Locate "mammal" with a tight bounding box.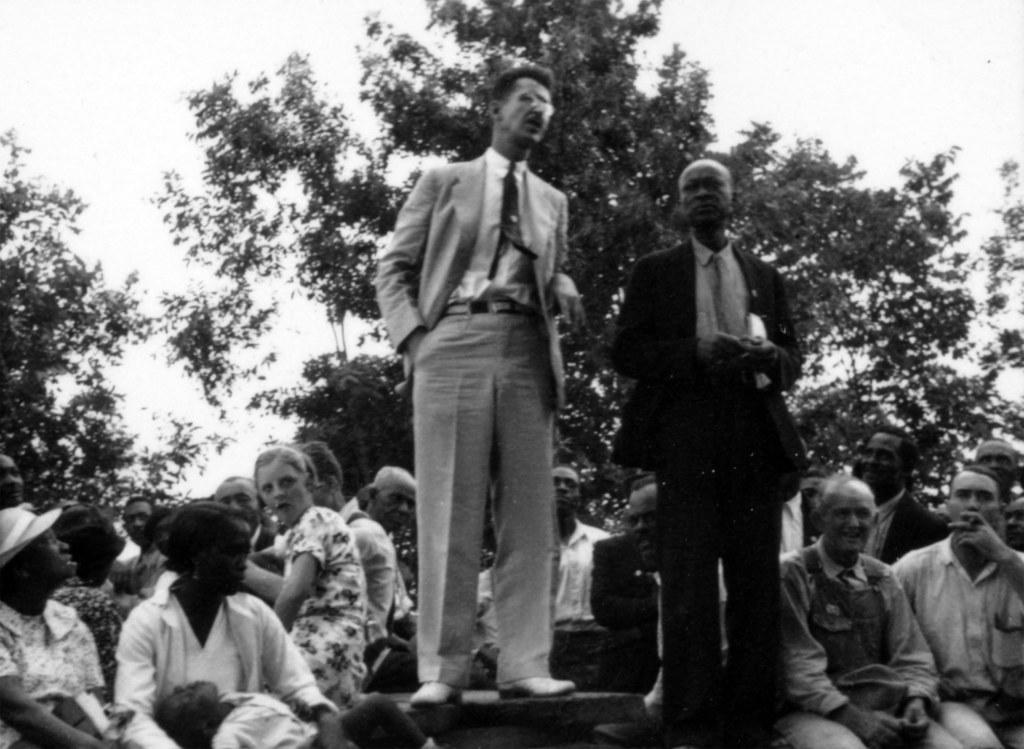
[left=891, top=468, right=1023, bottom=748].
